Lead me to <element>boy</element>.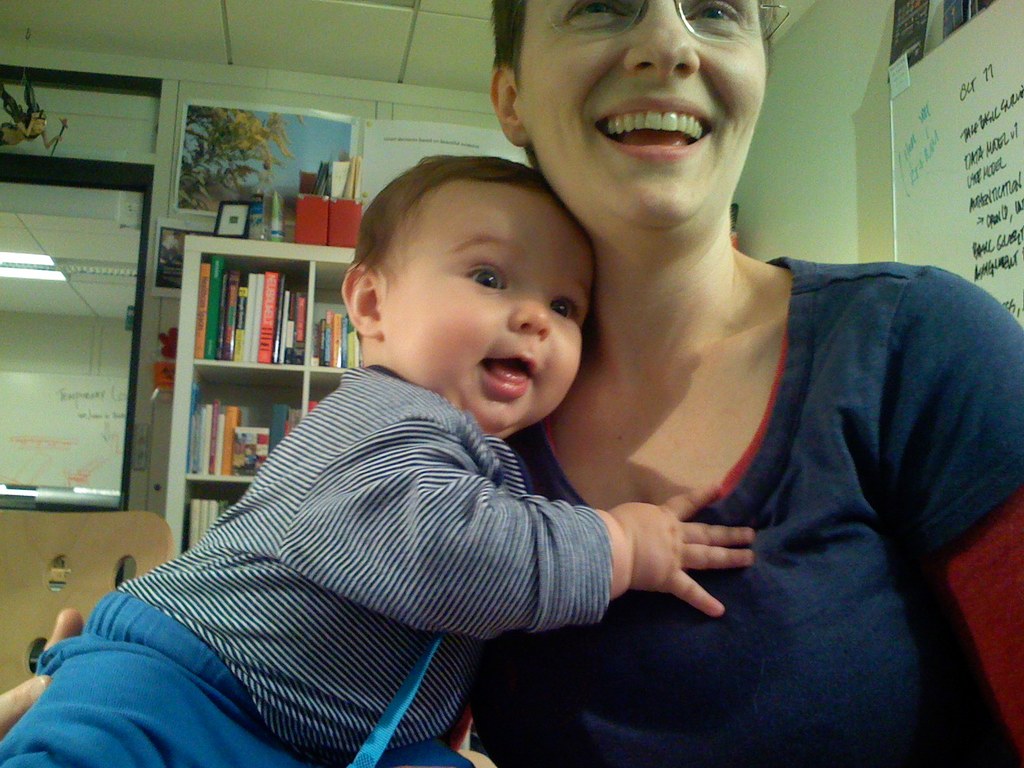
Lead to {"left": 0, "top": 150, "right": 754, "bottom": 767}.
